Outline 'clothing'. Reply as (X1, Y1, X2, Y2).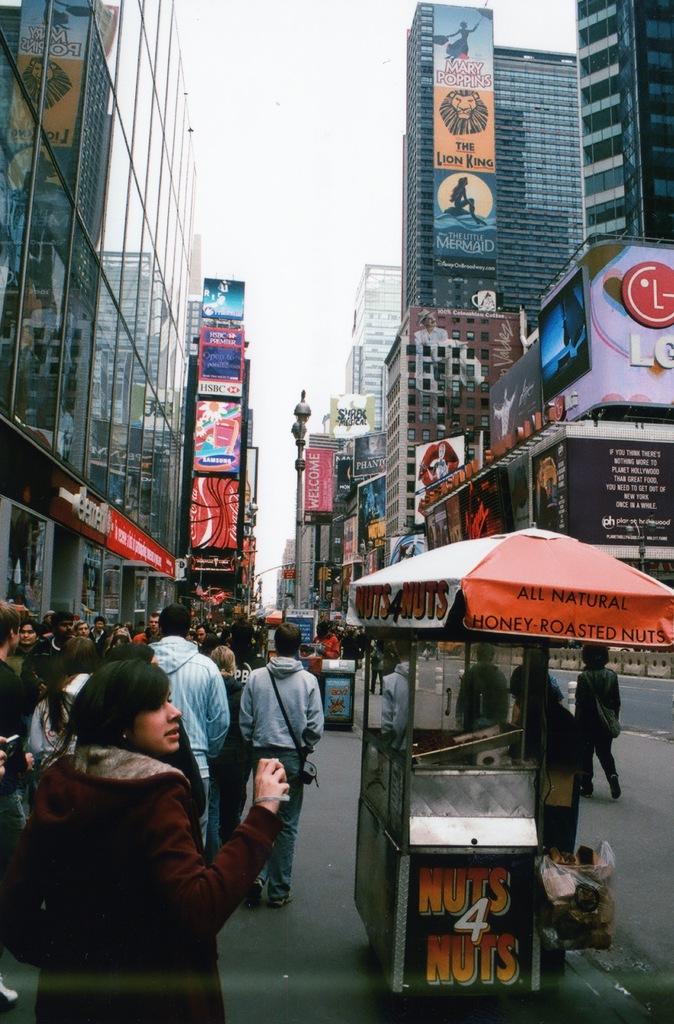
(572, 664, 622, 783).
